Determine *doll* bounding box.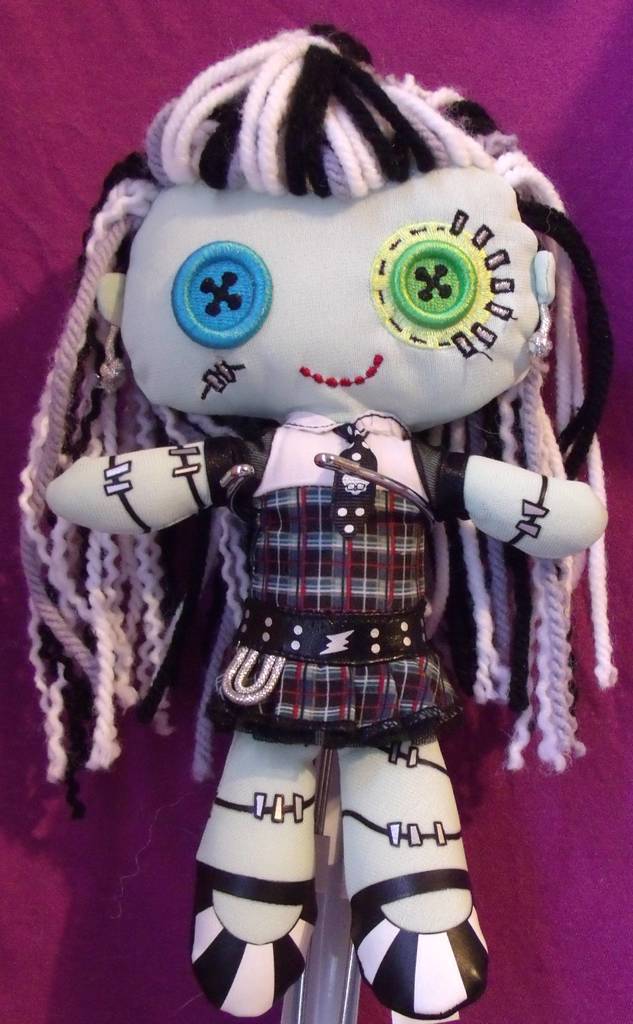
Determined: (x1=47, y1=10, x2=616, y2=1023).
